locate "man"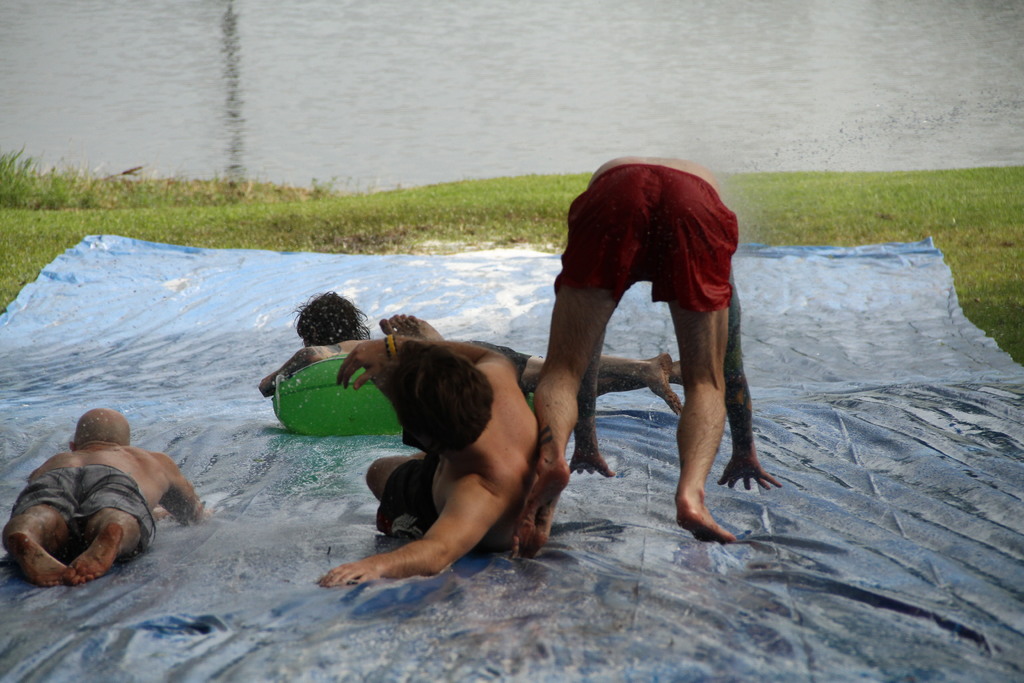
{"x1": 317, "y1": 311, "x2": 545, "y2": 589}
